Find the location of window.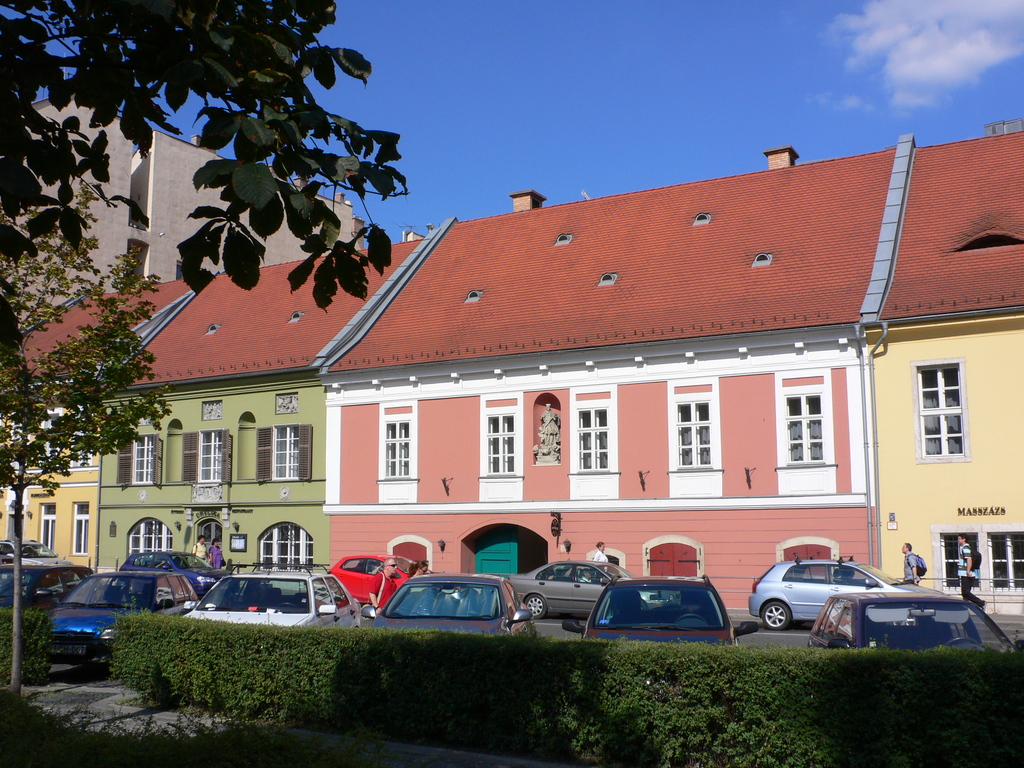
Location: 486:409:517:475.
